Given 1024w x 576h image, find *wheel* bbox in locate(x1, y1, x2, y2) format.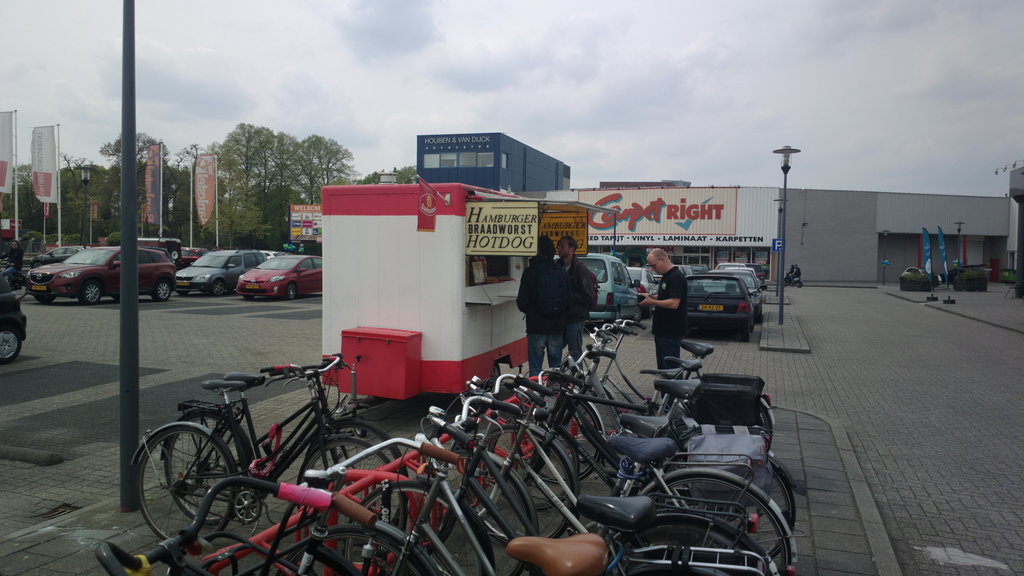
locate(0, 328, 22, 365).
